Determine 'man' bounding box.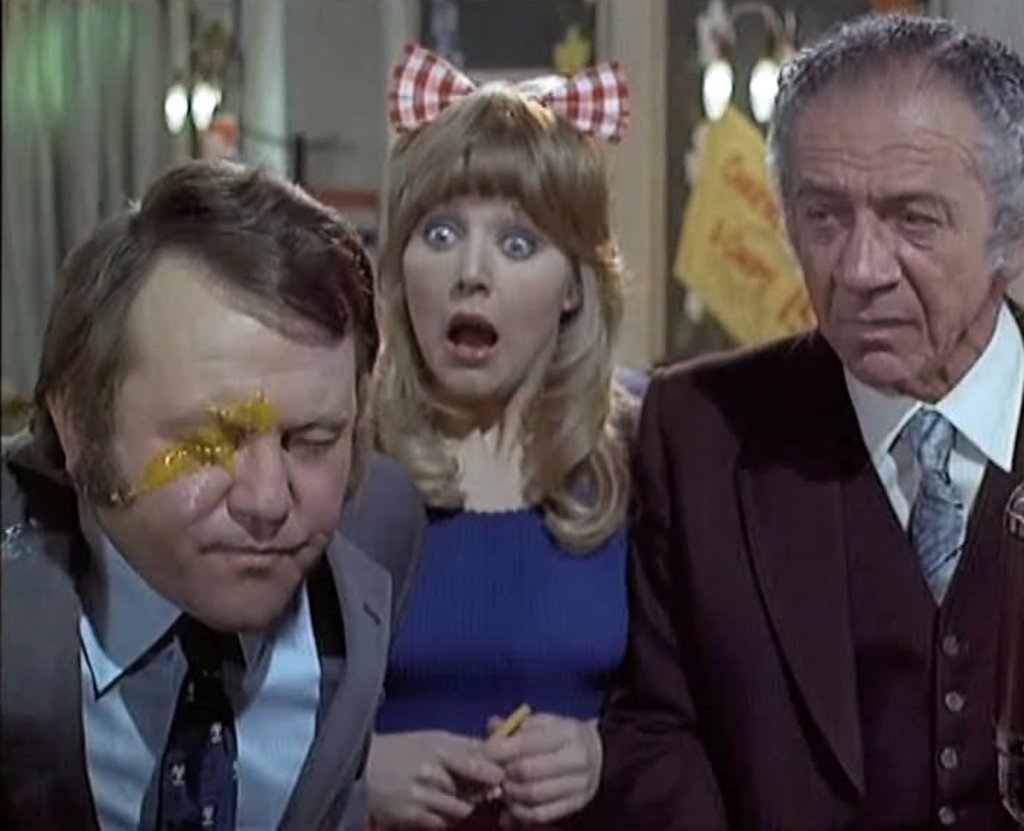
Determined: [0, 155, 427, 830].
